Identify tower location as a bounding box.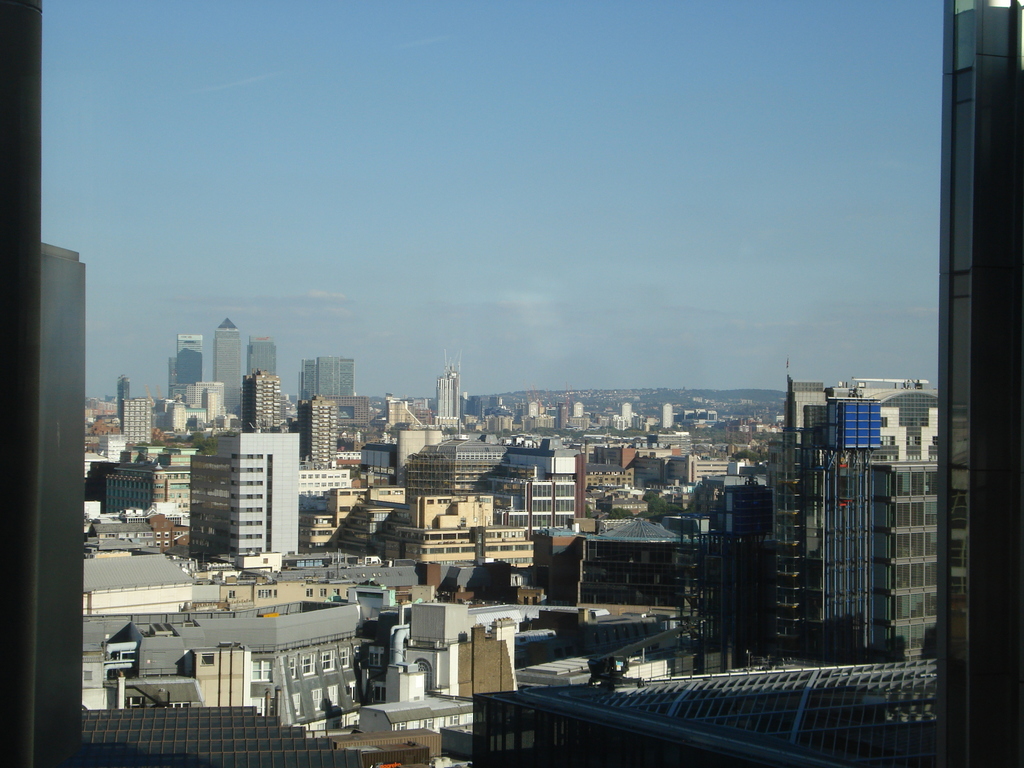
Rect(175, 331, 202, 378).
